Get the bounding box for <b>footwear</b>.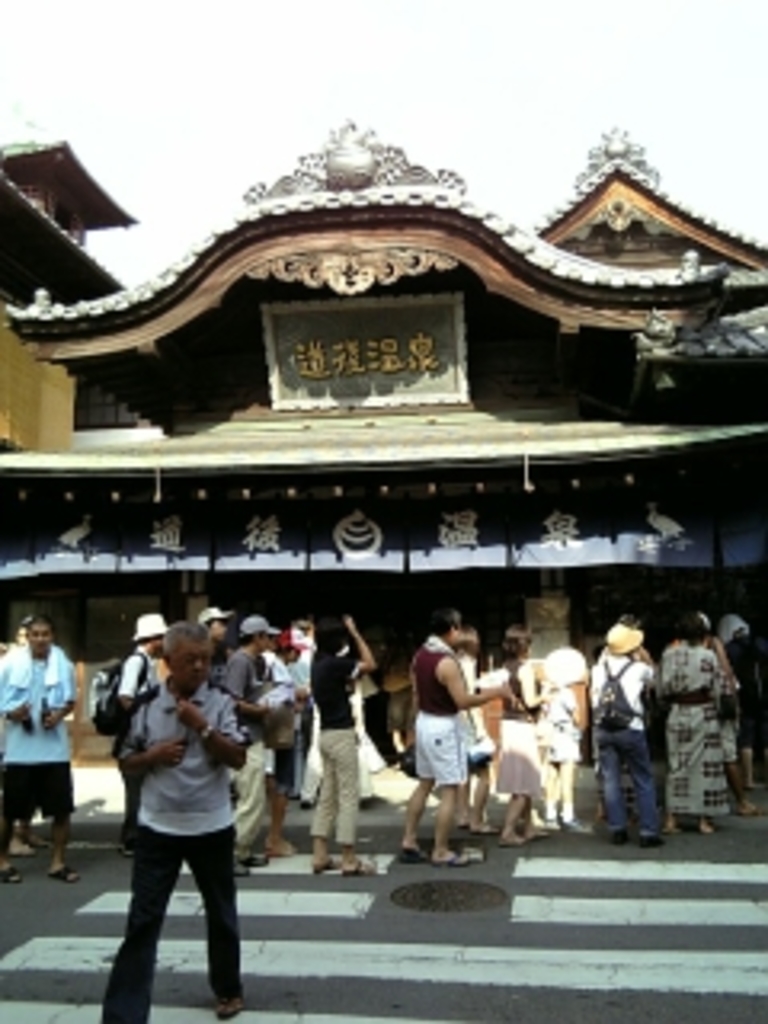
rect(314, 858, 330, 877).
